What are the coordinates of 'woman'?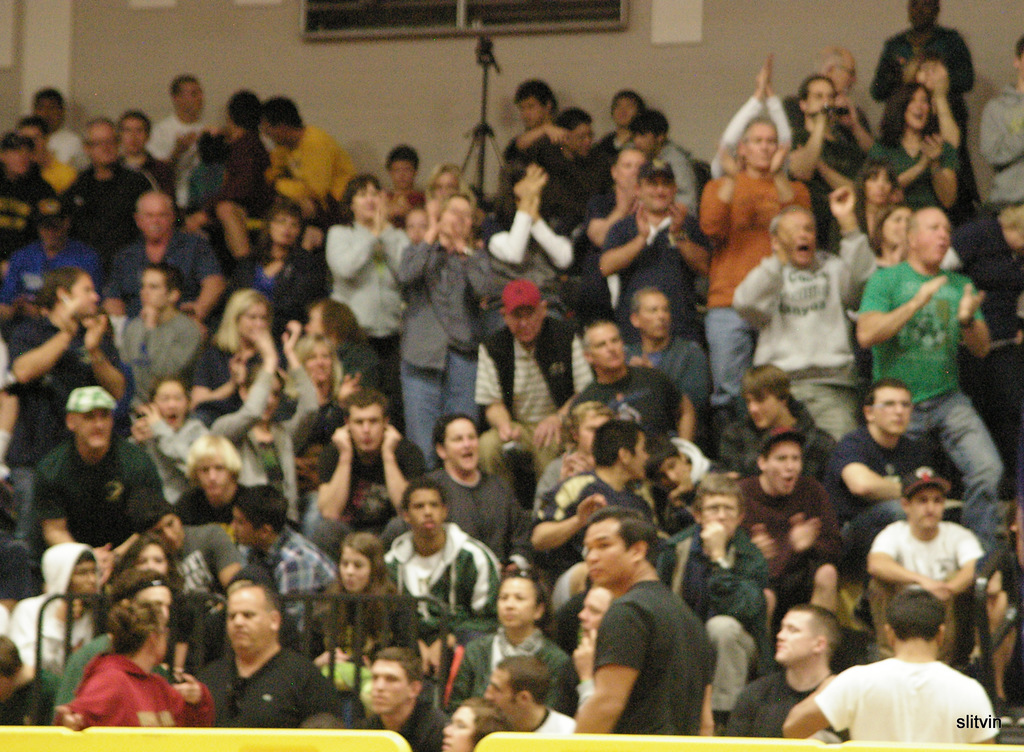
(859,80,961,232).
